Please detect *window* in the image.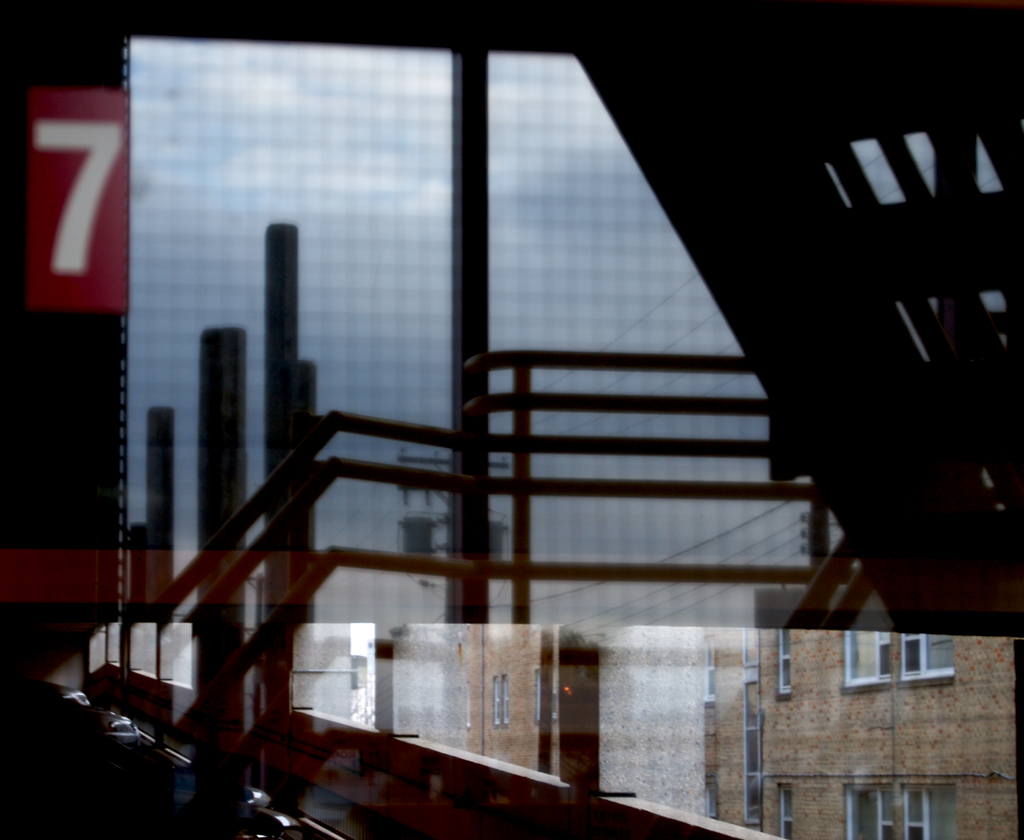
{"left": 702, "top": 636, "right": 718, "bottom": 701}.
